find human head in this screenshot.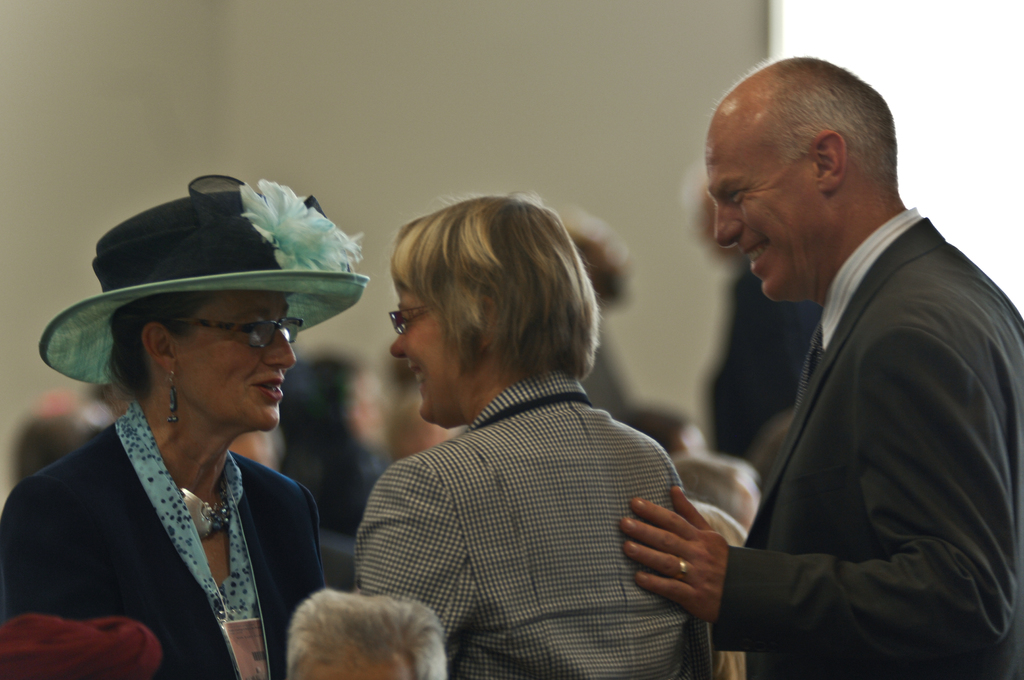
The bounding box for human head is region(714, 56, 895, 303).
